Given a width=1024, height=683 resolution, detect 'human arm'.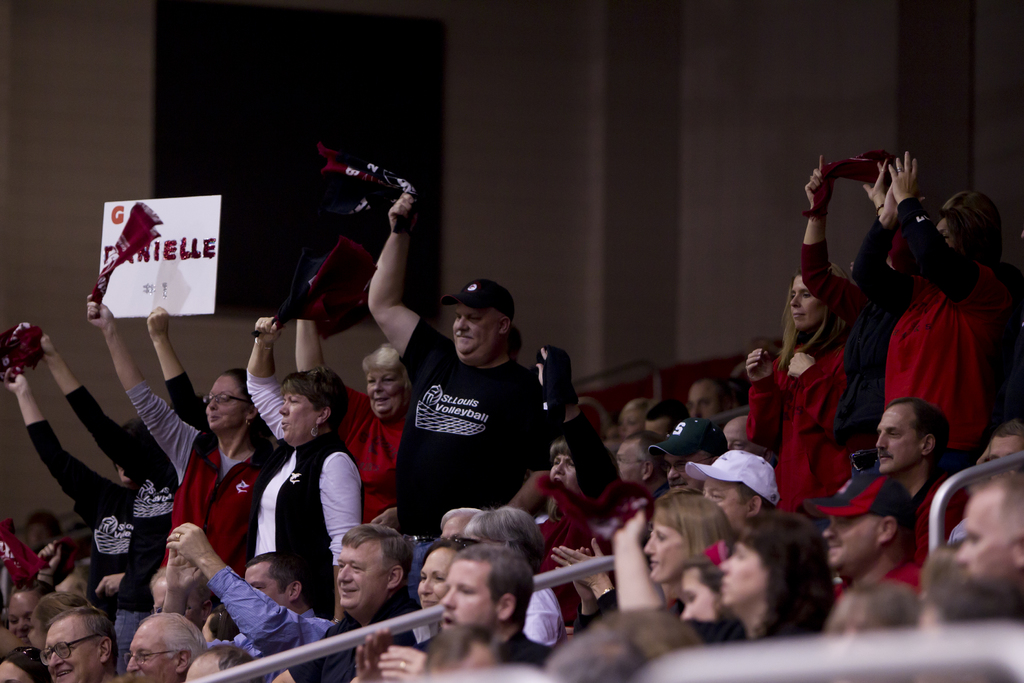
0 357 135 502.
